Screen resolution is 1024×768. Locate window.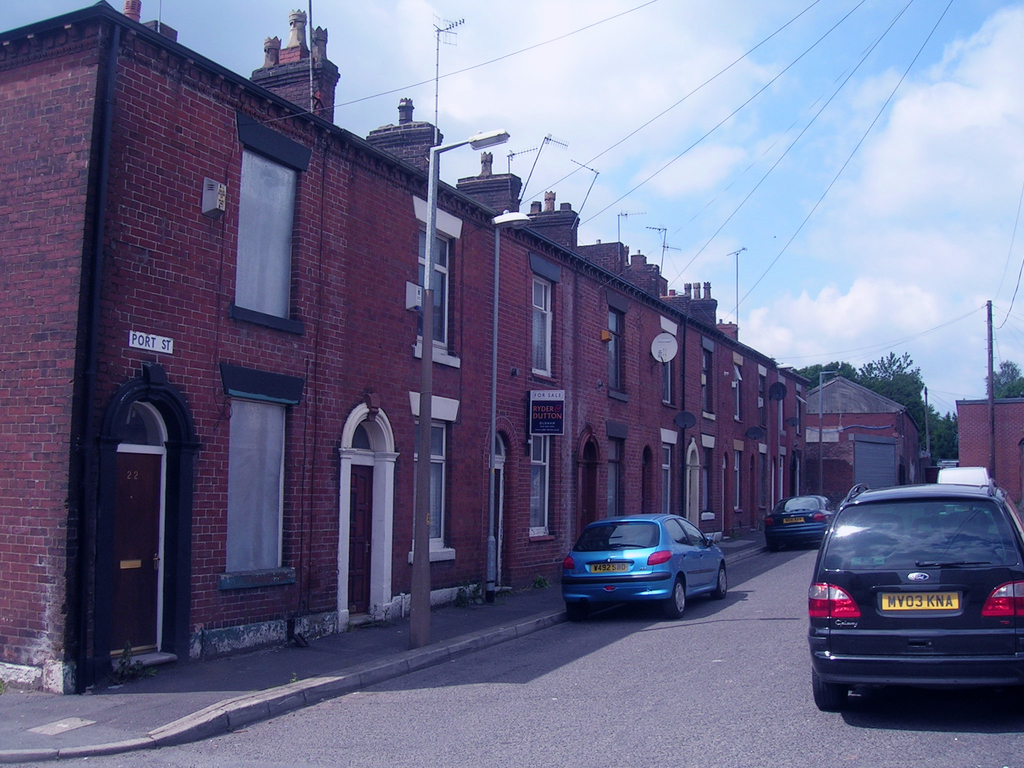
crop(730, 352, 742, 423).
